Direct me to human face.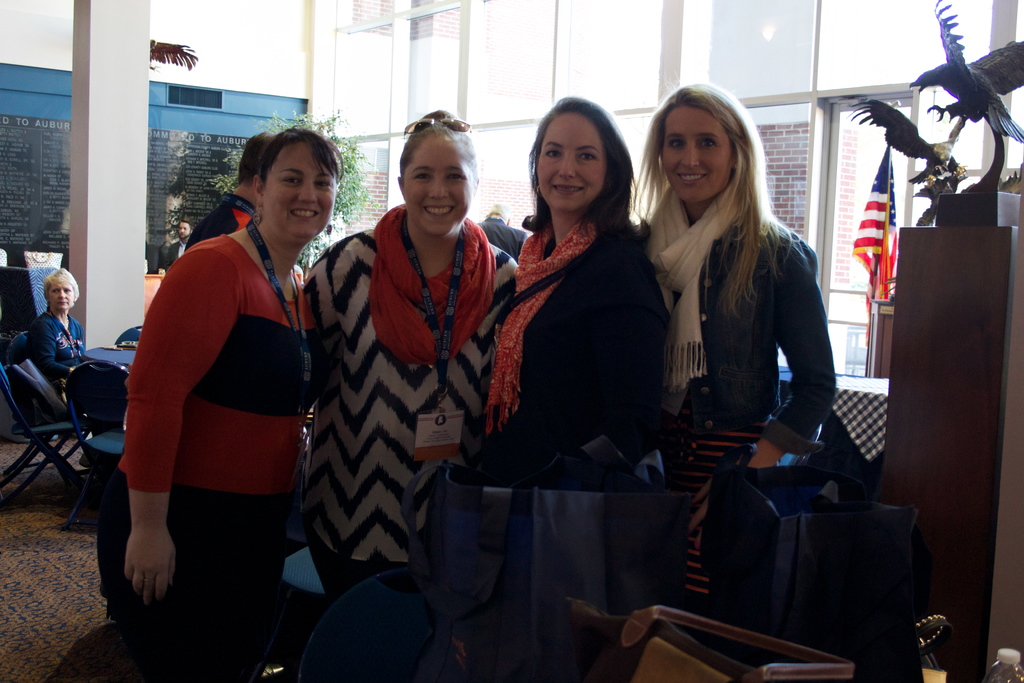
Direction: 178/222/189/238.
